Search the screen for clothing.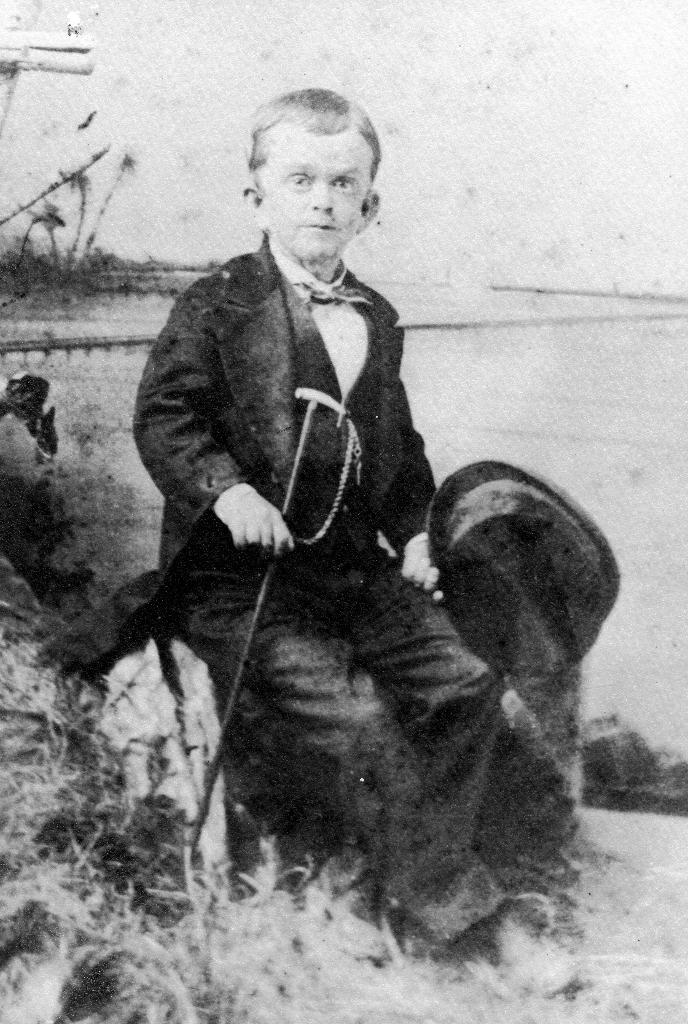
Found at region(116, 194, 543, 921).
